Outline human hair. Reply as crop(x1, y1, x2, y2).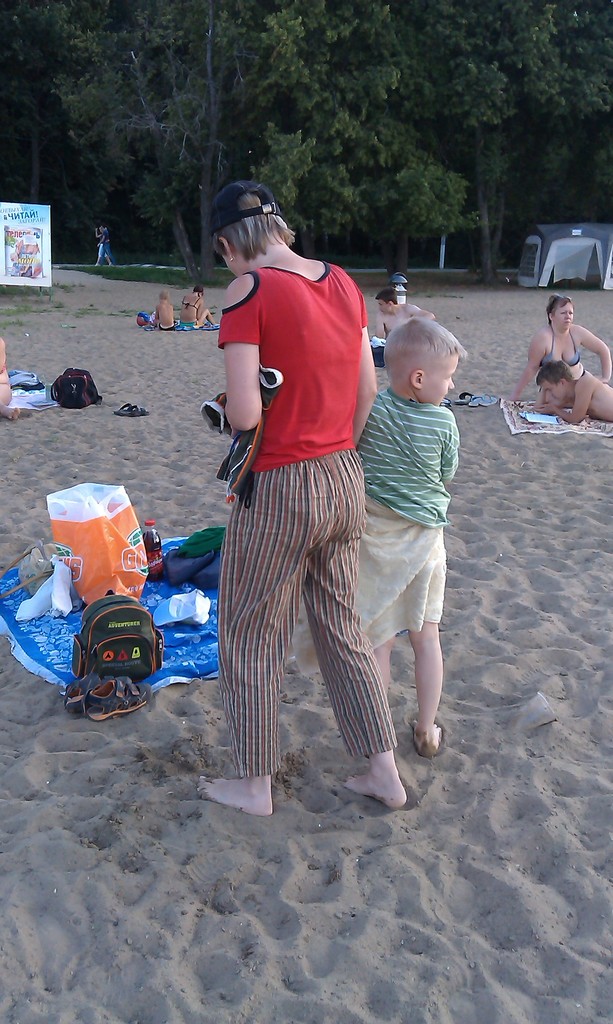
crop(367, 284, 400, 305).
